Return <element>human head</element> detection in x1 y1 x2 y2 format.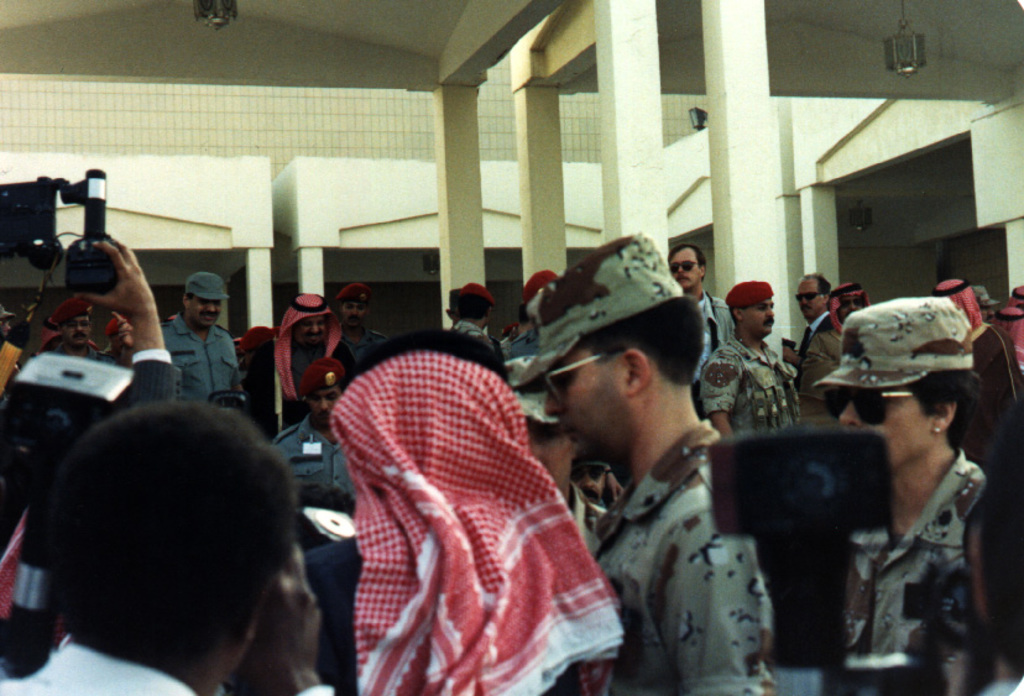
668 244 702 289.
